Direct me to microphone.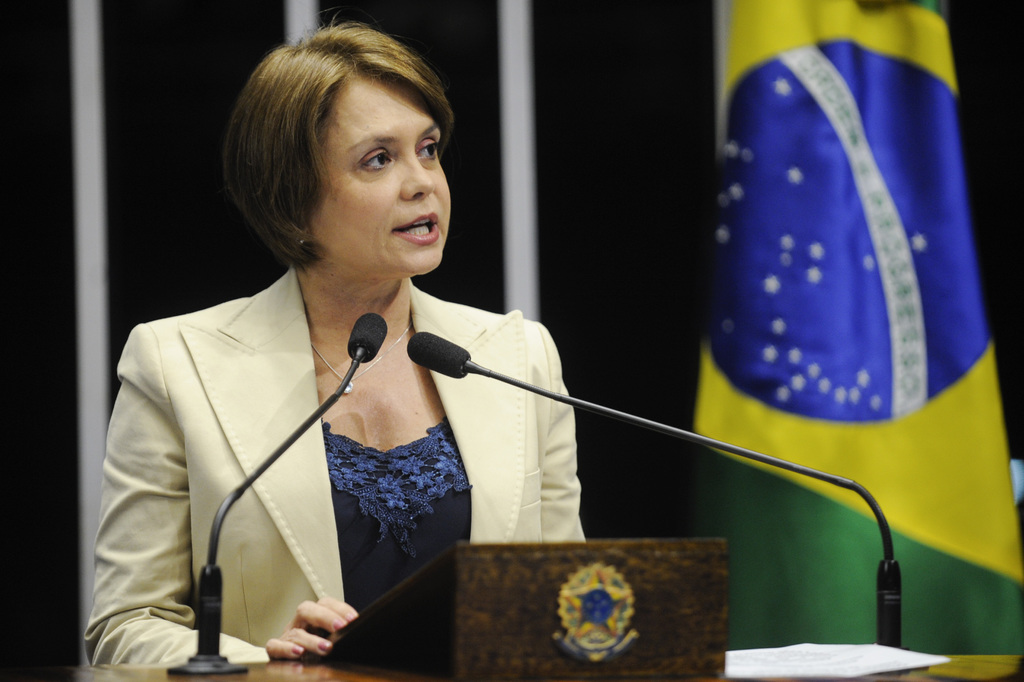
Direction: Rect(178, 312, 391, 658).
